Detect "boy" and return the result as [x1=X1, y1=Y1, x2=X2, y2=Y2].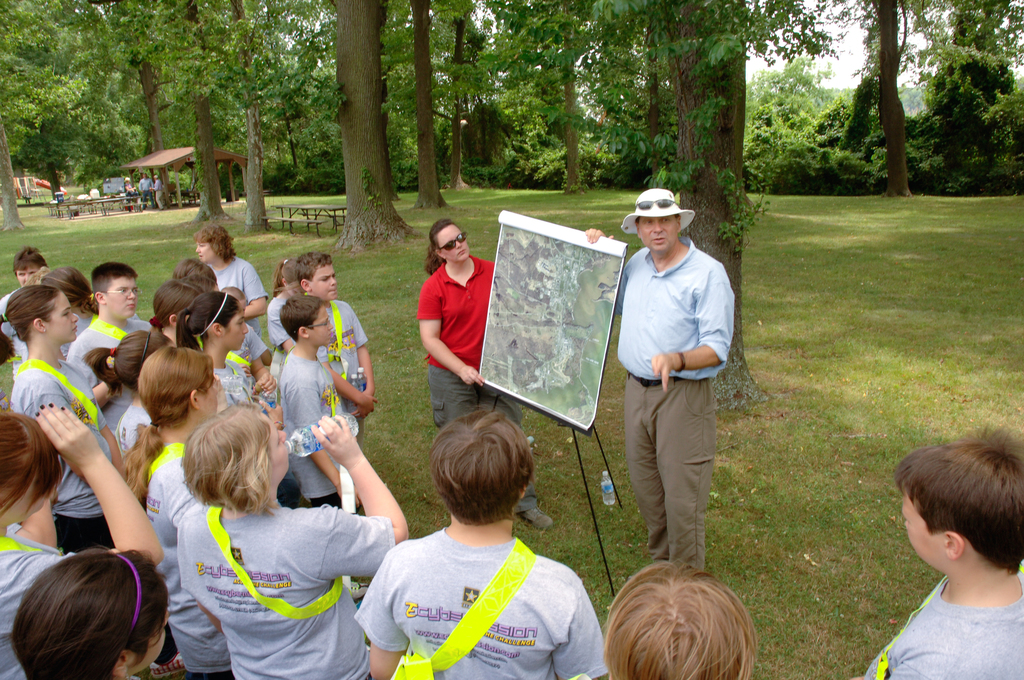
[x1=858, y1=419, x2=1023, y2=679].
